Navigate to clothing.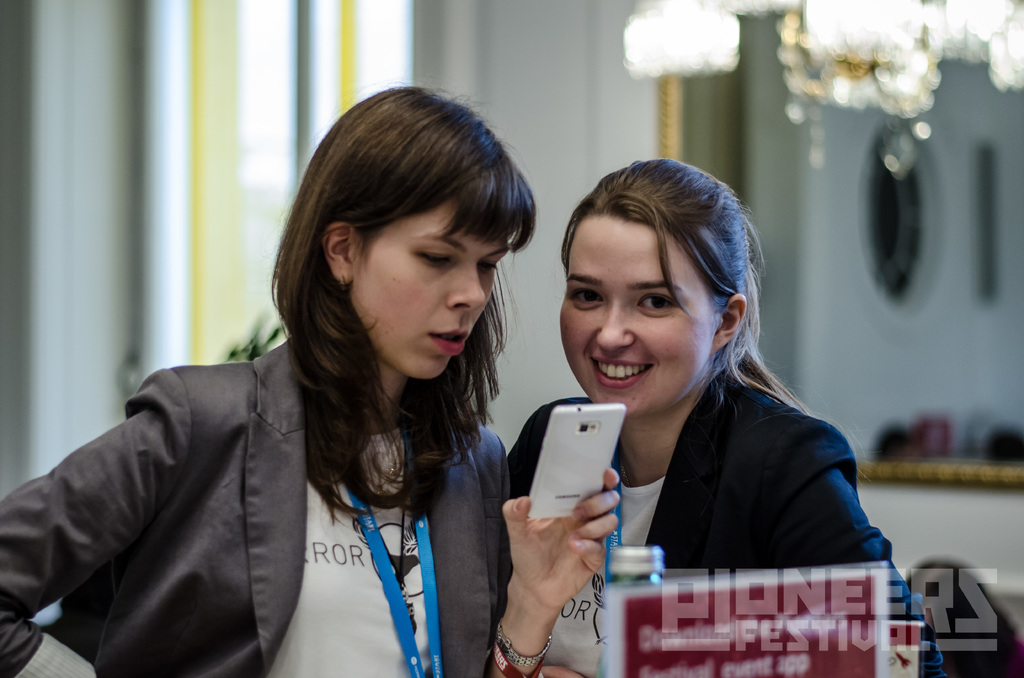
Navigation target: (left=507, top=369, right=952, bottom=677).
